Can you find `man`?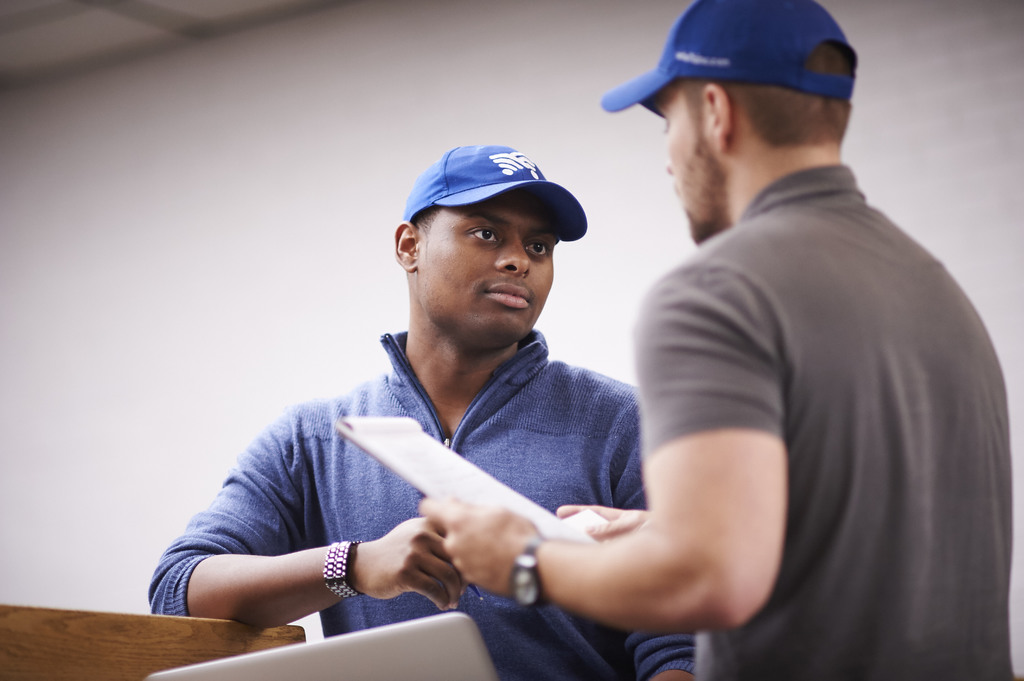
Yes, bounding box: select_region(561, 0, 1005, 680).
